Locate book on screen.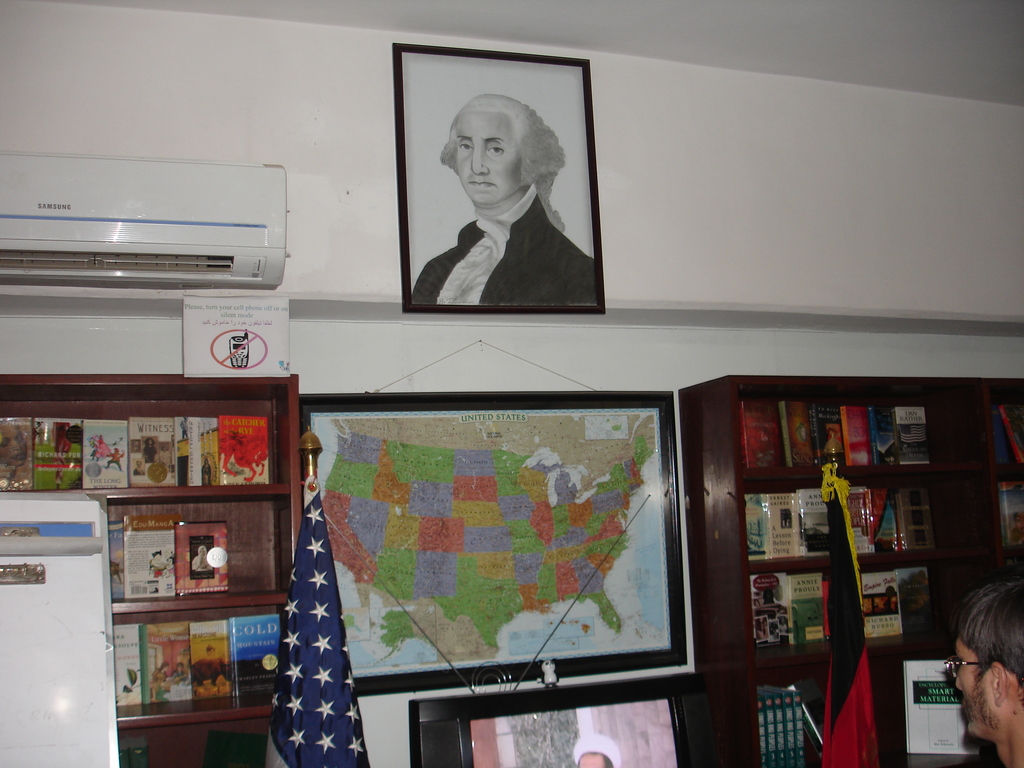
On screen at detection(124, 509, 184, 600).
